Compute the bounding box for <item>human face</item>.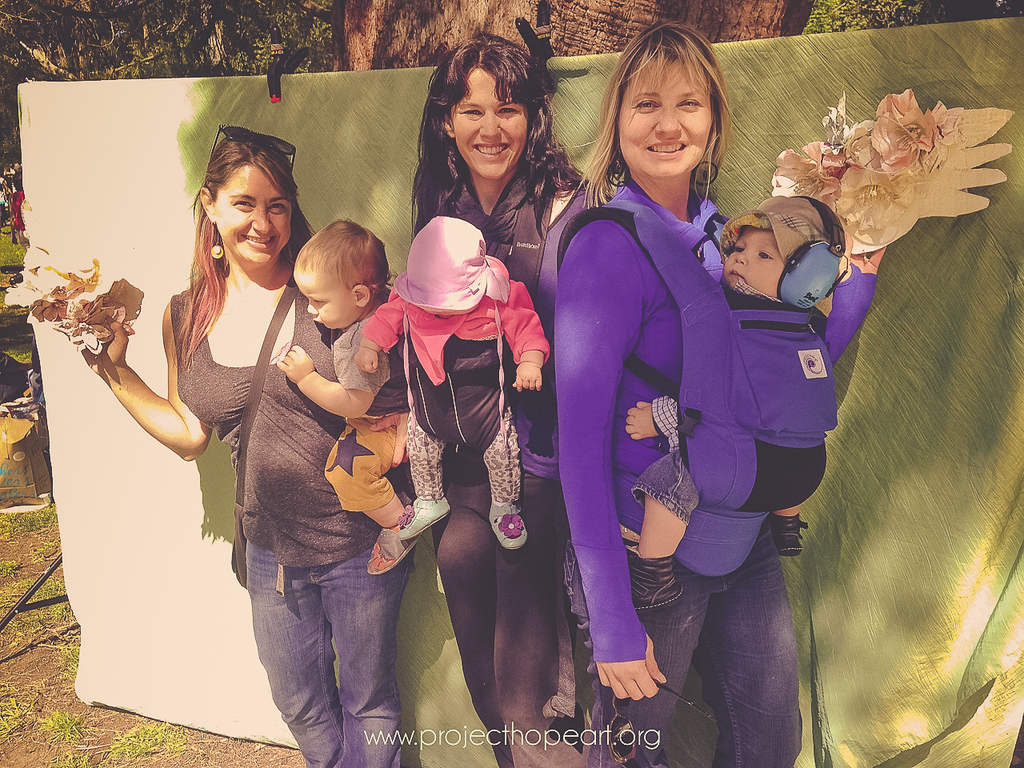
pyautogui.locateOnScreen(291, 277, 358, 330).
